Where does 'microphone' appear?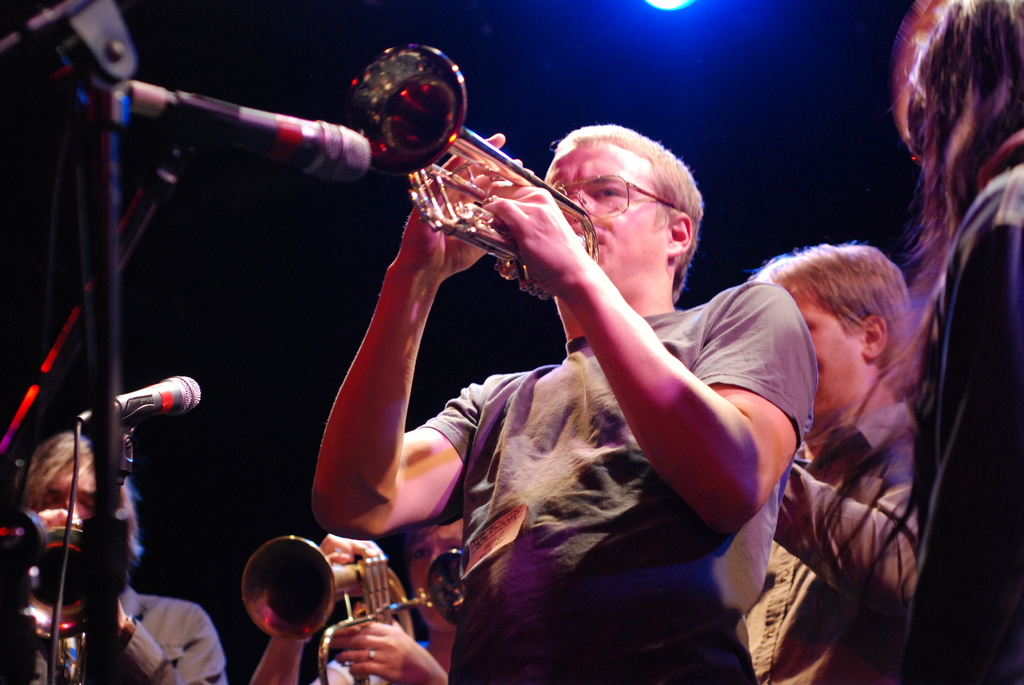
Appears at x1=59, y1=374, x2=212, y2=432.
